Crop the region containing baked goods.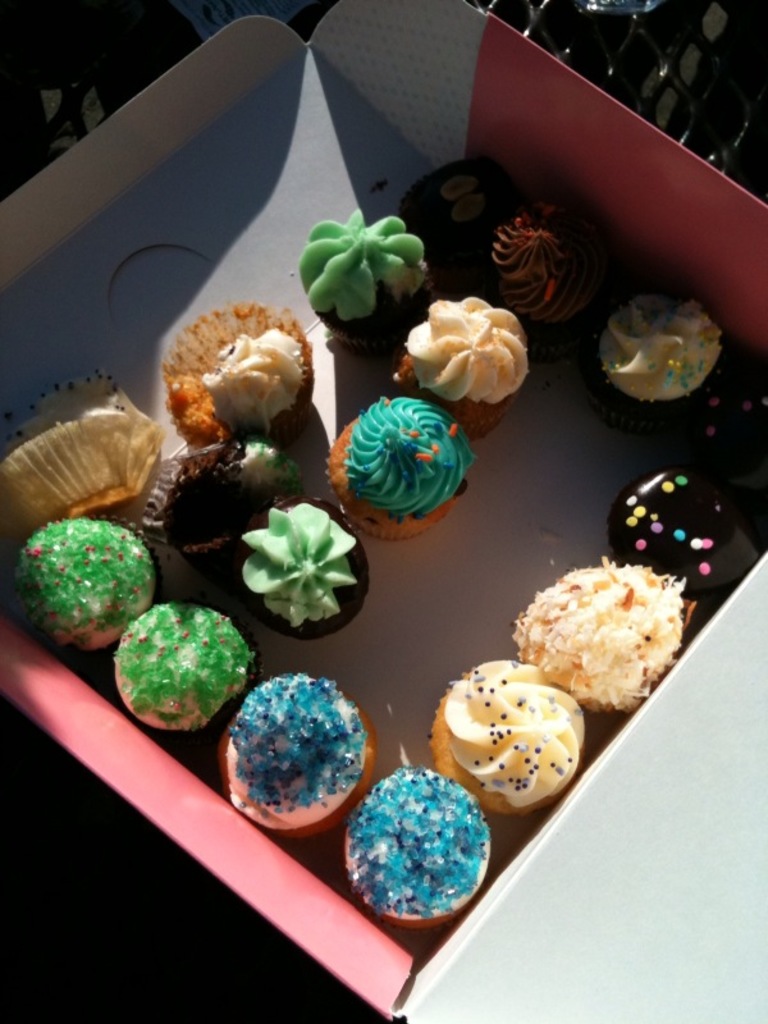
Crop region: crop(6, 504, 157, 654).
